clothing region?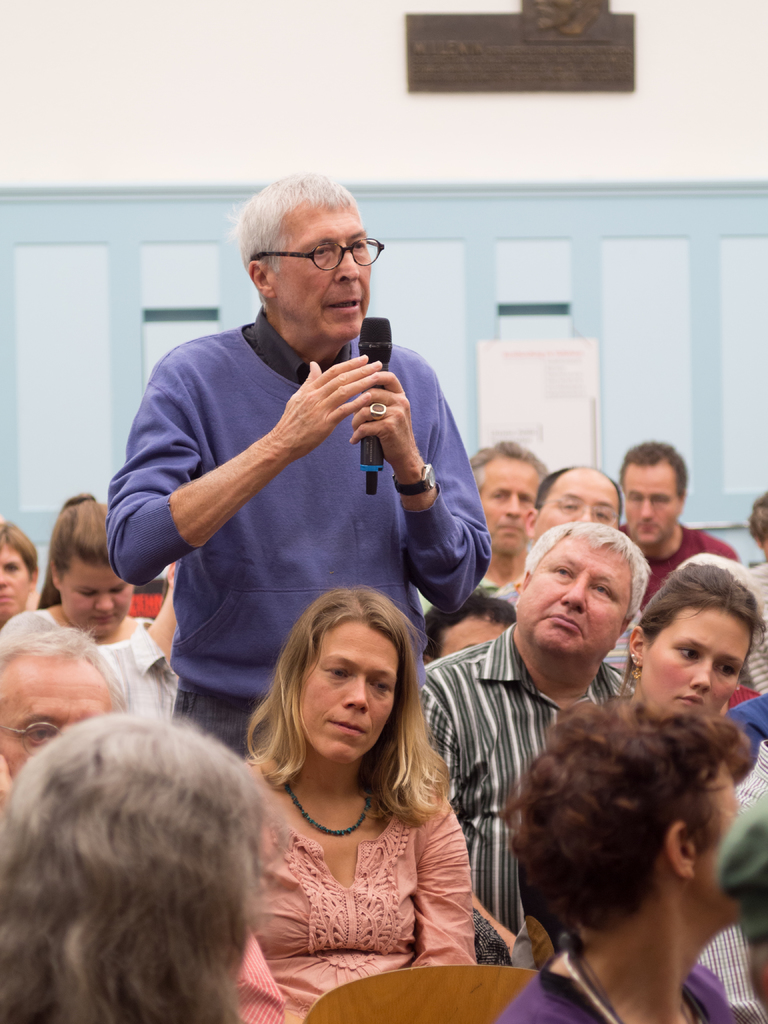
726, 691, 767, 756
